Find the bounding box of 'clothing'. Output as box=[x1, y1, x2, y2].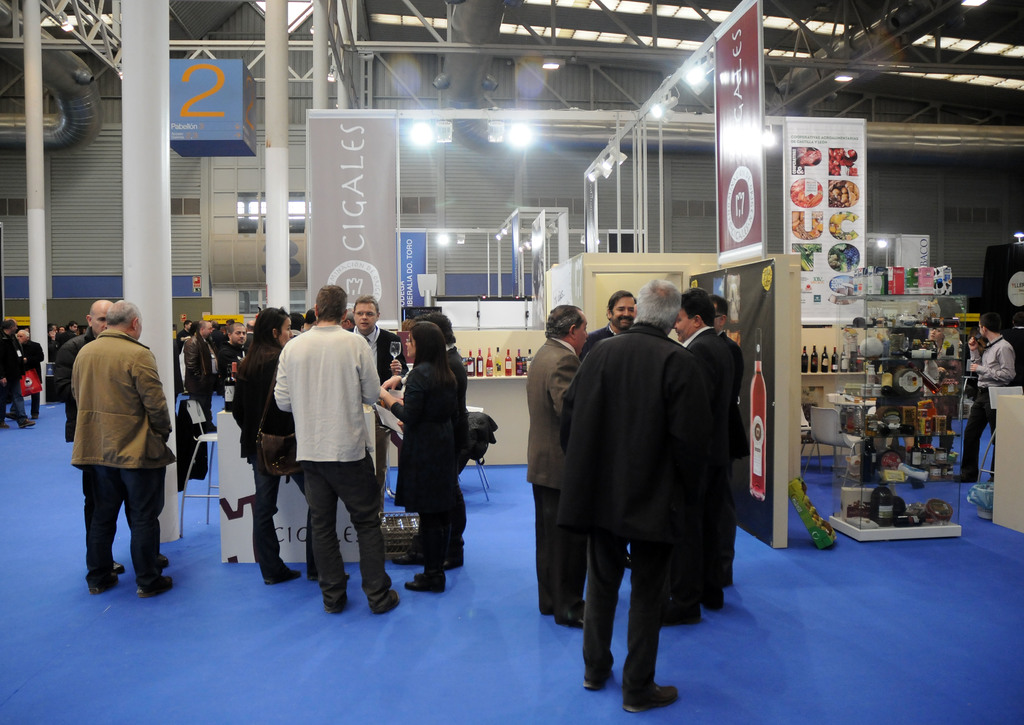
box=[538, 289, 755, 681].
